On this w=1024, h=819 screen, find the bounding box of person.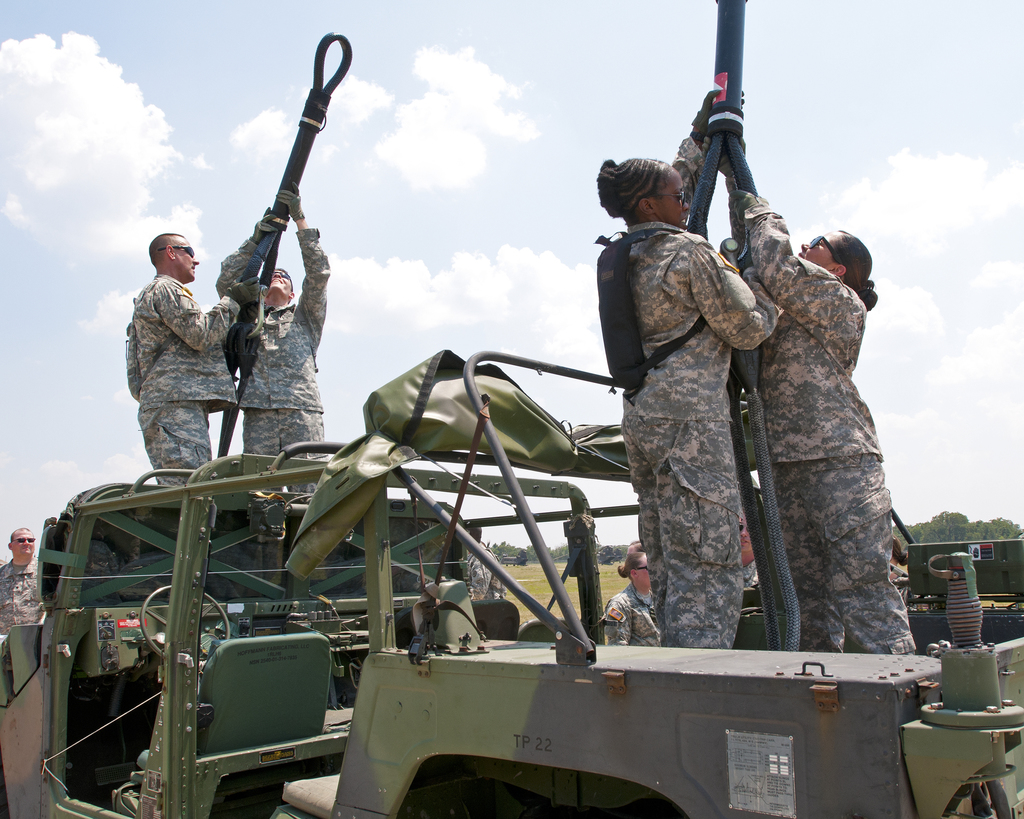
Bounding box: [left=0, top=522, right=47, bottom=645].
